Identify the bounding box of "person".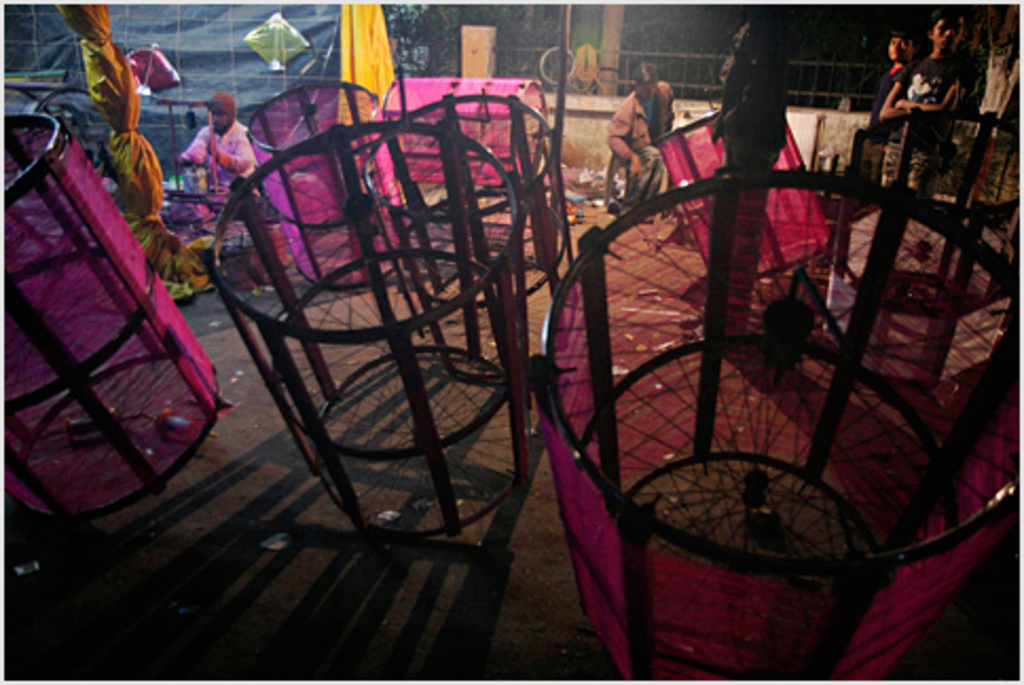
detection(878, 2, 971, 182).
